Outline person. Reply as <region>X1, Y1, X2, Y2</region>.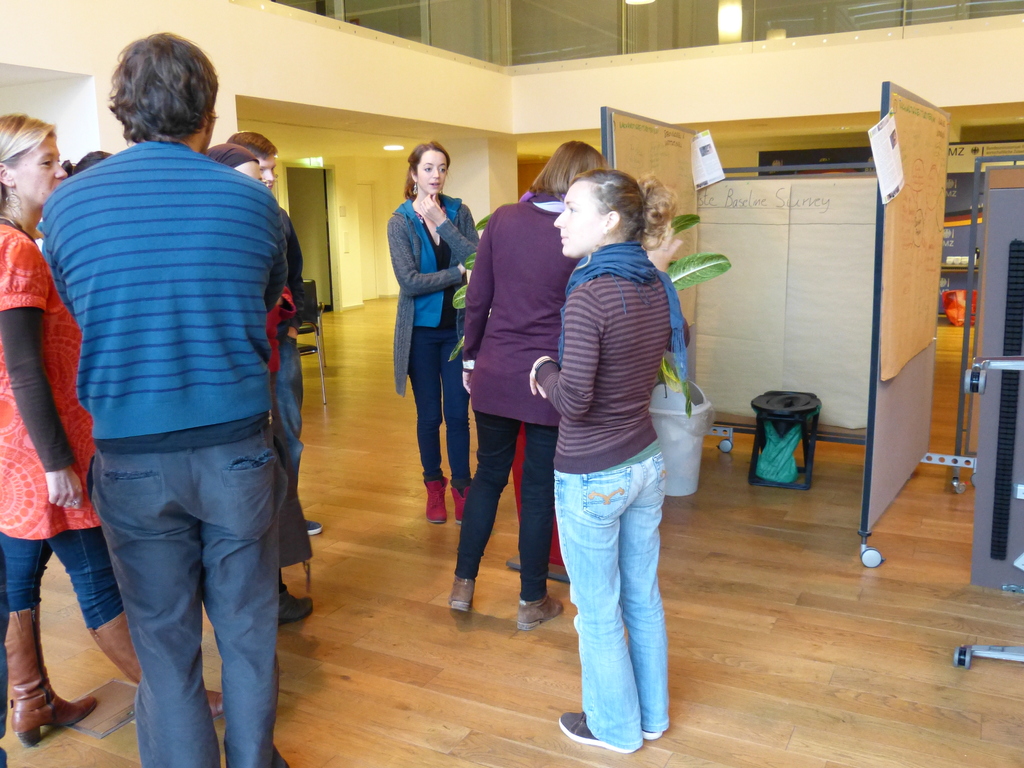
<region>0, 114, 228, 753</region>.
